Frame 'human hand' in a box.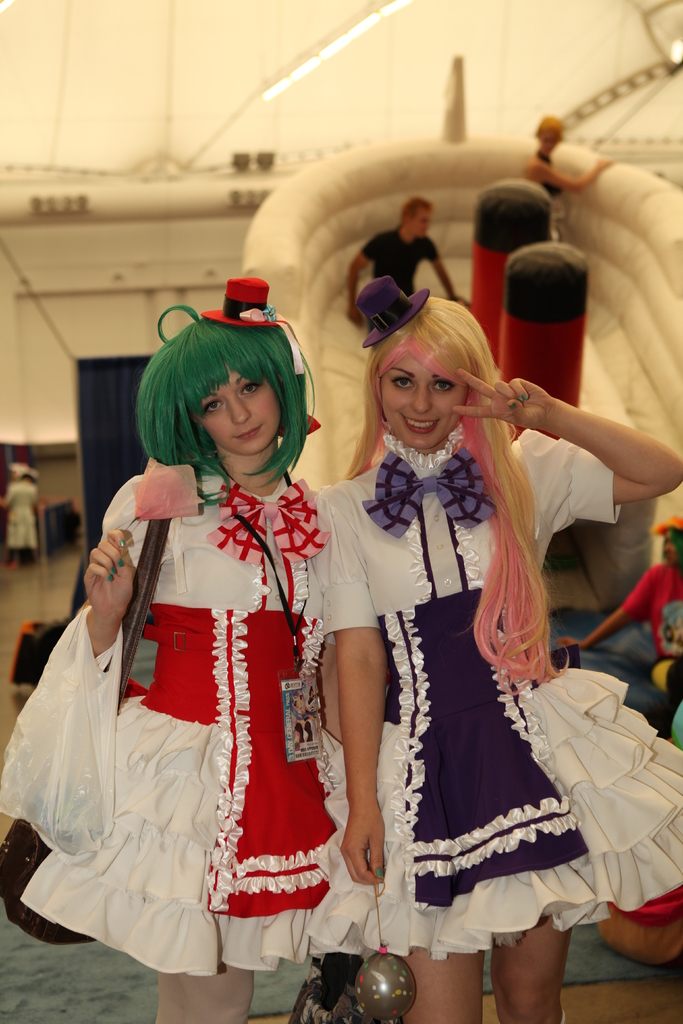
(71, 525, 128, 648).
